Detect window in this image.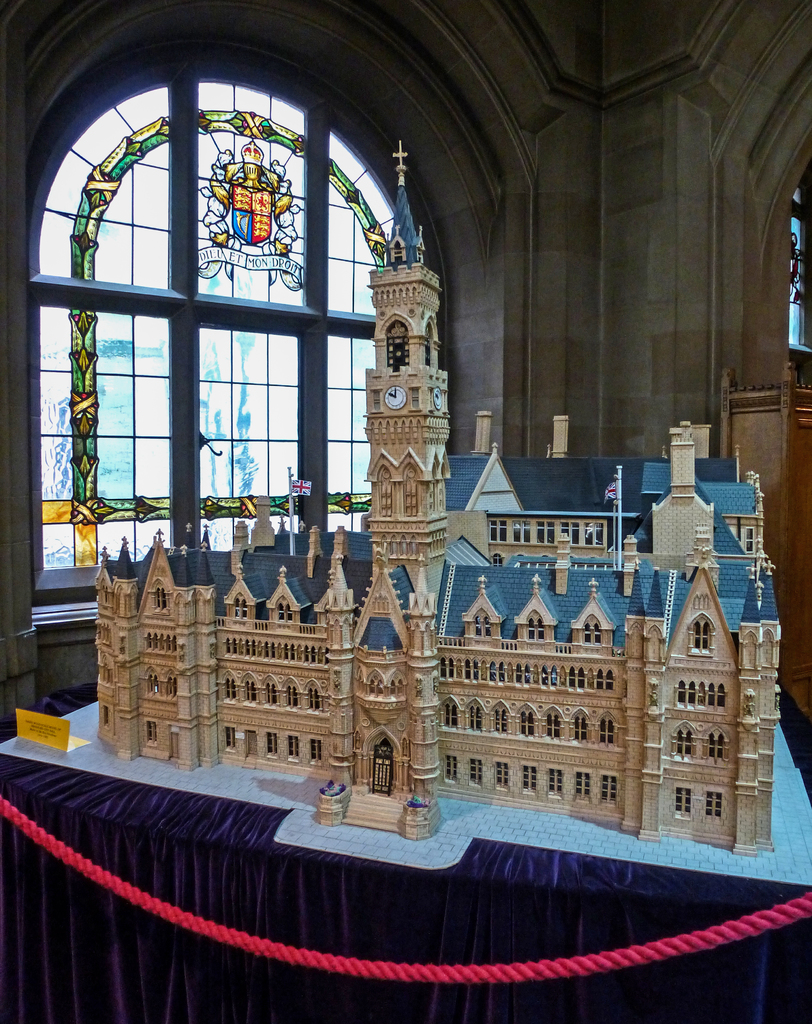
Detection: box=[492, 709, 509, 735].
